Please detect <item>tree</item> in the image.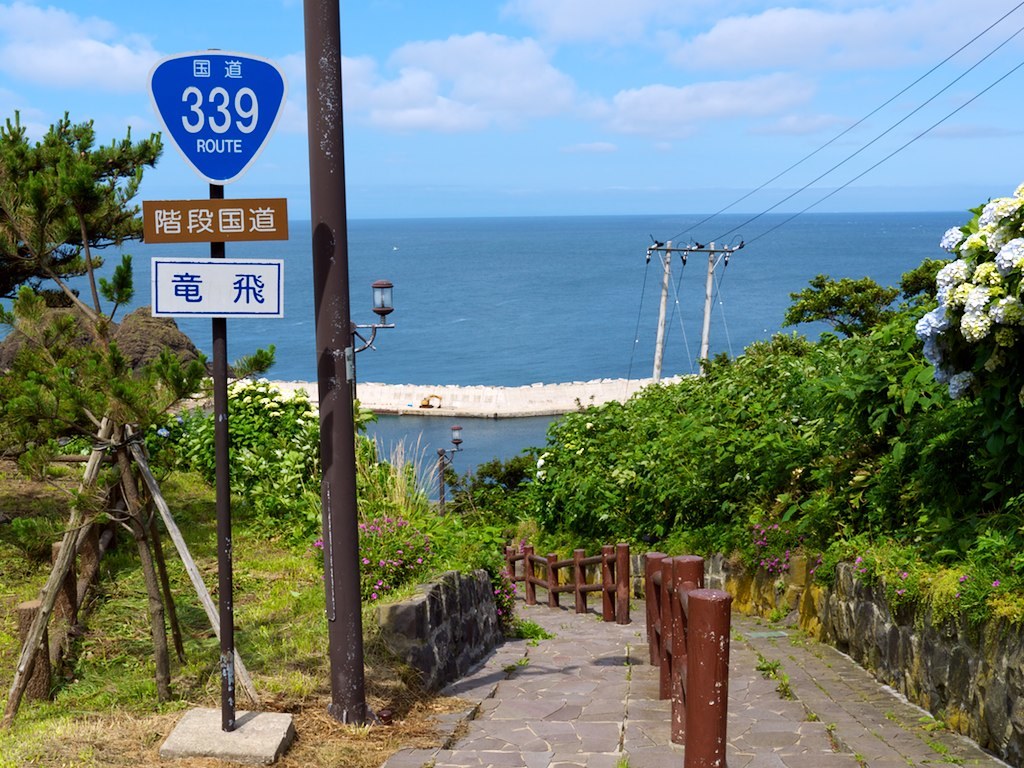
[0,112,165,308].
